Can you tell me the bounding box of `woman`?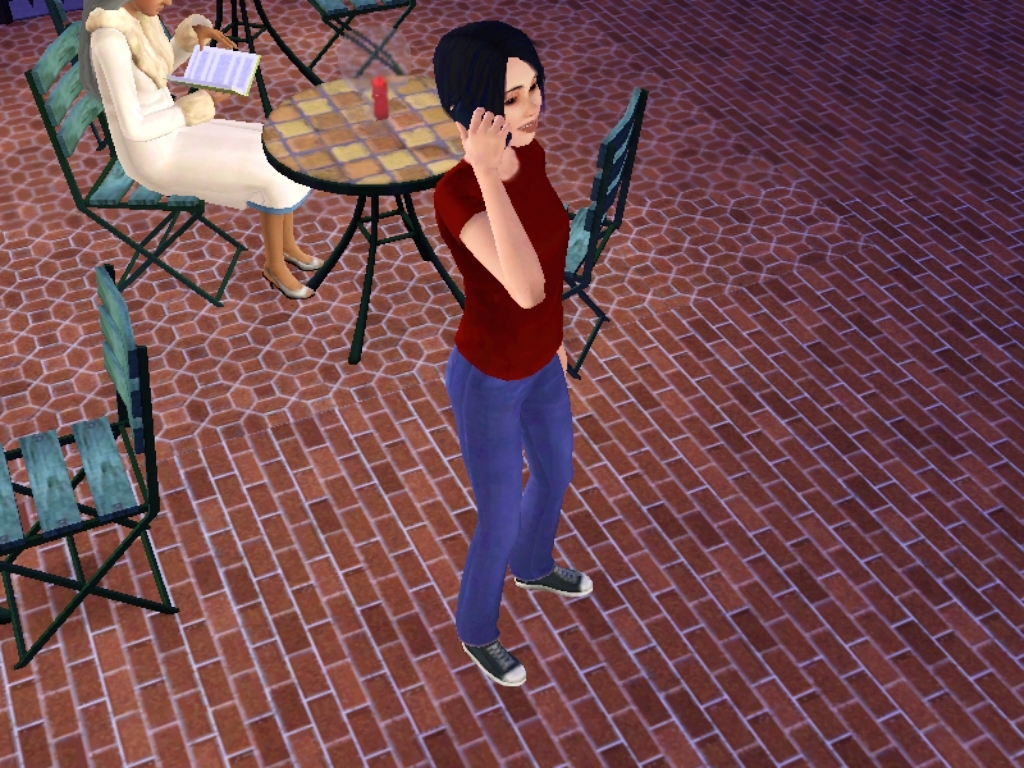
<box>398,25,600,676</box>.
